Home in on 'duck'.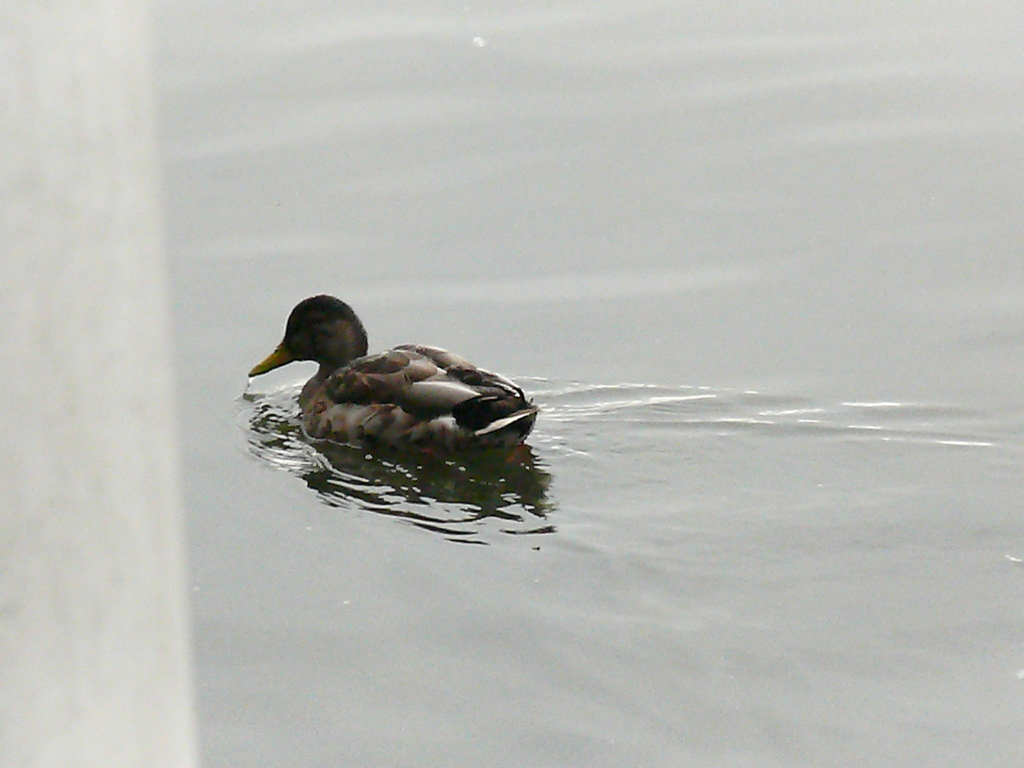
Homed in at pyautogui.locateOnScreen(237, 300, 544, 461).
